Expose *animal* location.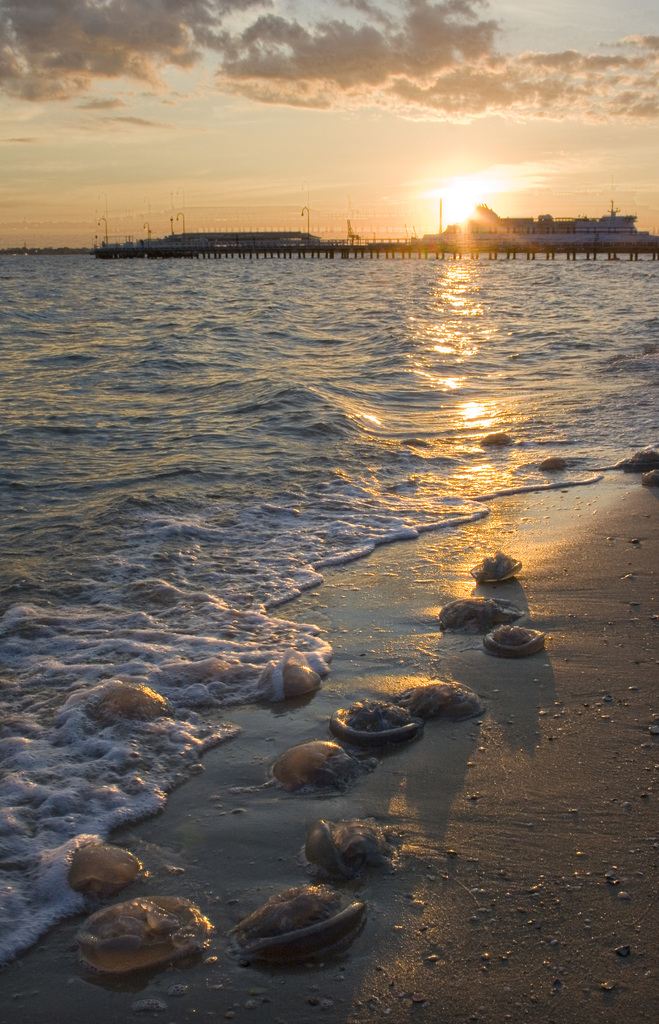
Exposed at detection(640, 464, 658, 488).
